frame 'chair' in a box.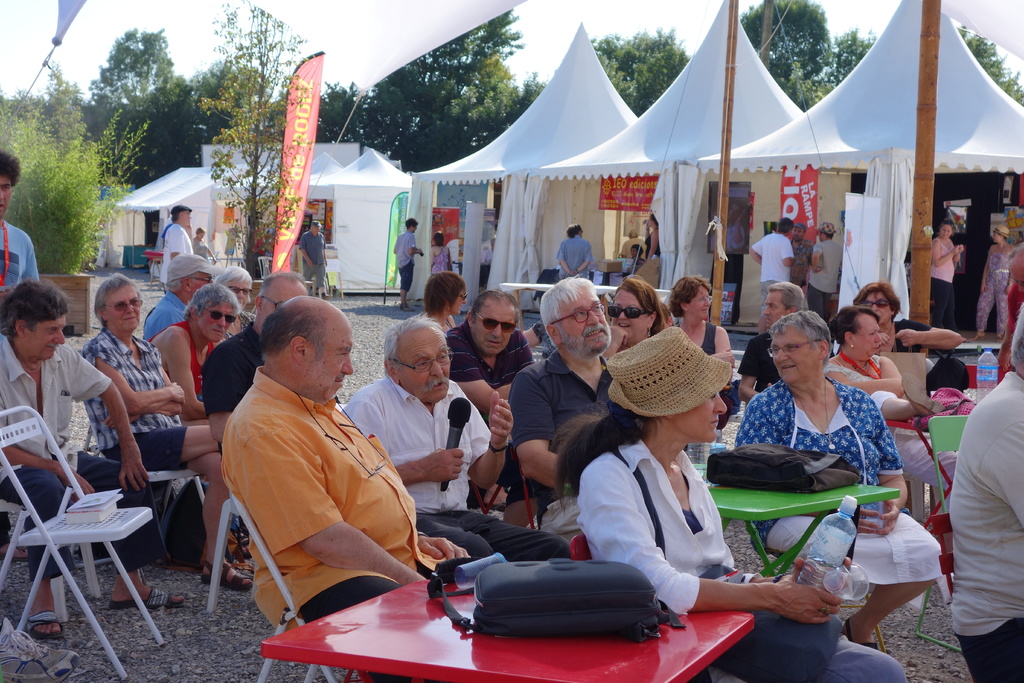
bbox(566, 530, 593, 568).
